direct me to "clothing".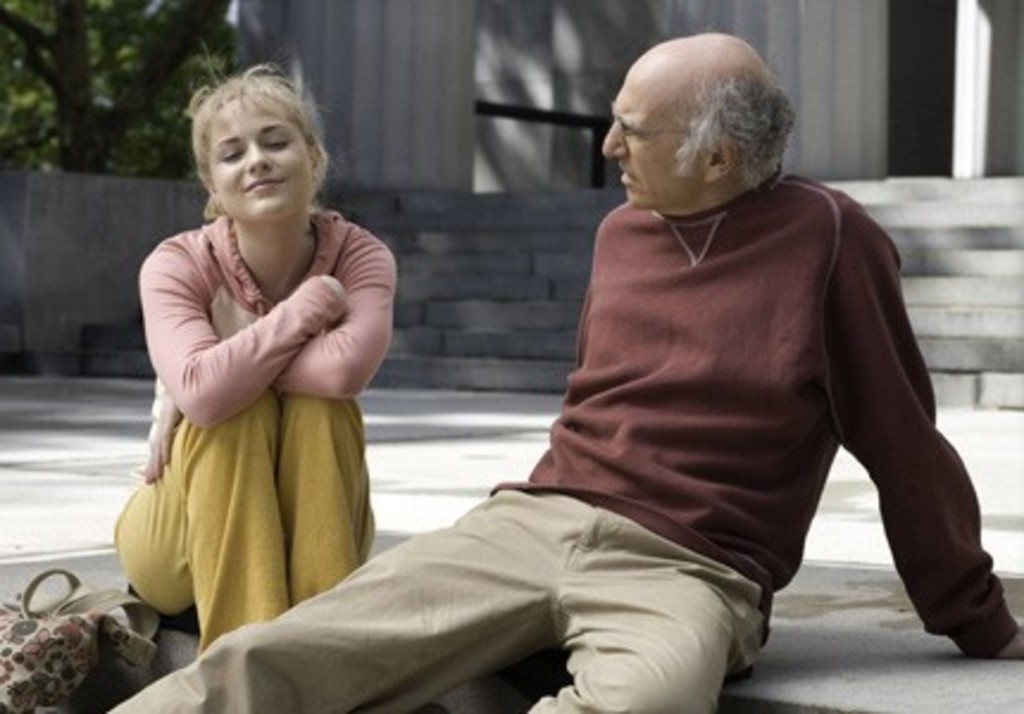
Direction: region(107, 164, 1022, 712).
